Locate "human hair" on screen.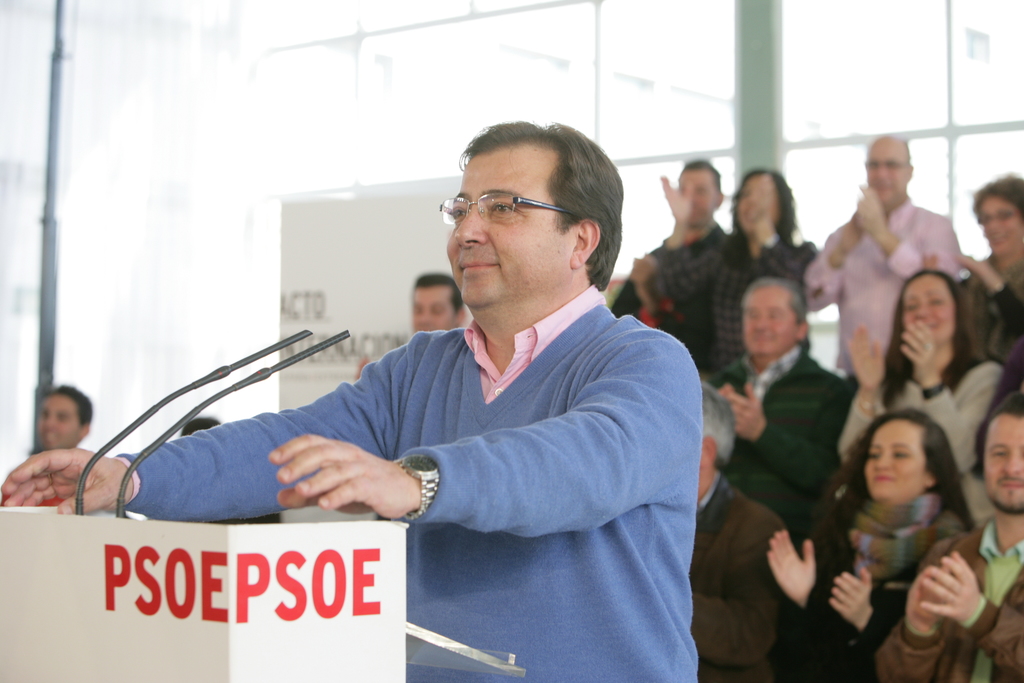
On screen at [left=43, top=383, right=95, bottom=422].
